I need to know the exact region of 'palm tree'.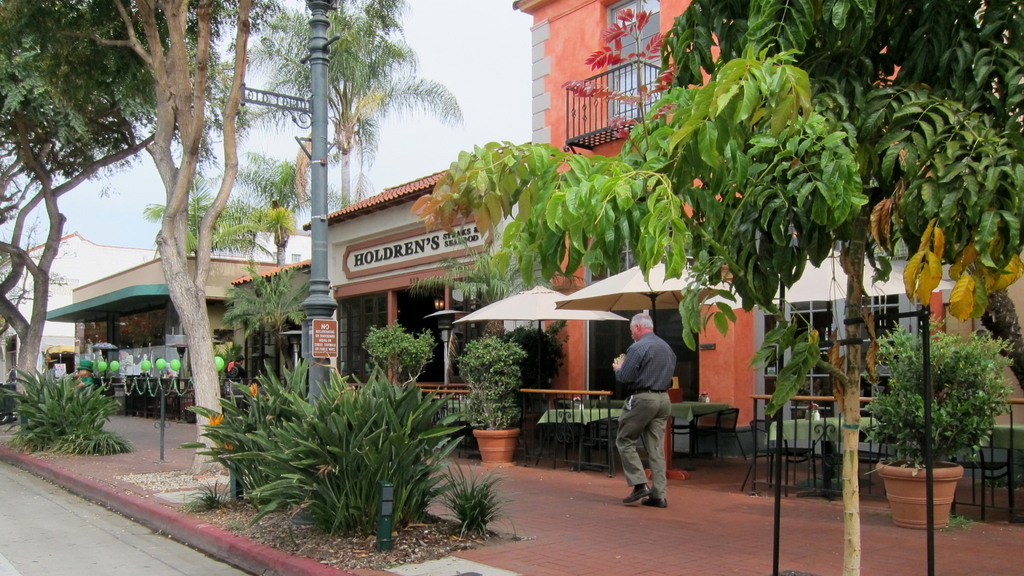
Region: detection(234, 0, 462, 207).
